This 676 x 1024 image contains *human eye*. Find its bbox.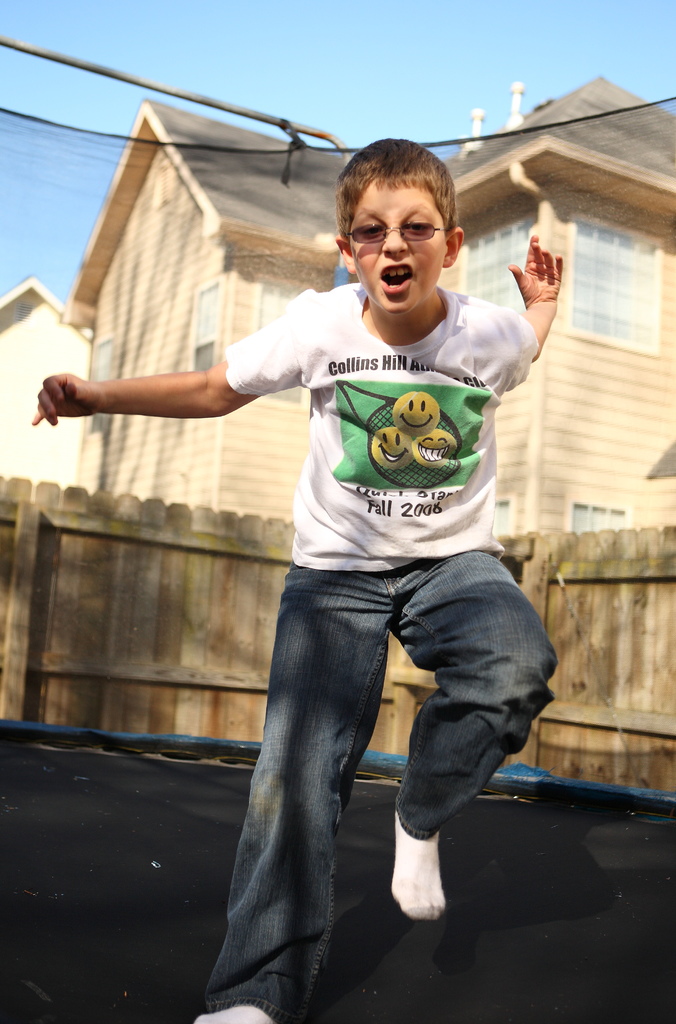
x1=403 y1=210 x2=434 y2=234.
